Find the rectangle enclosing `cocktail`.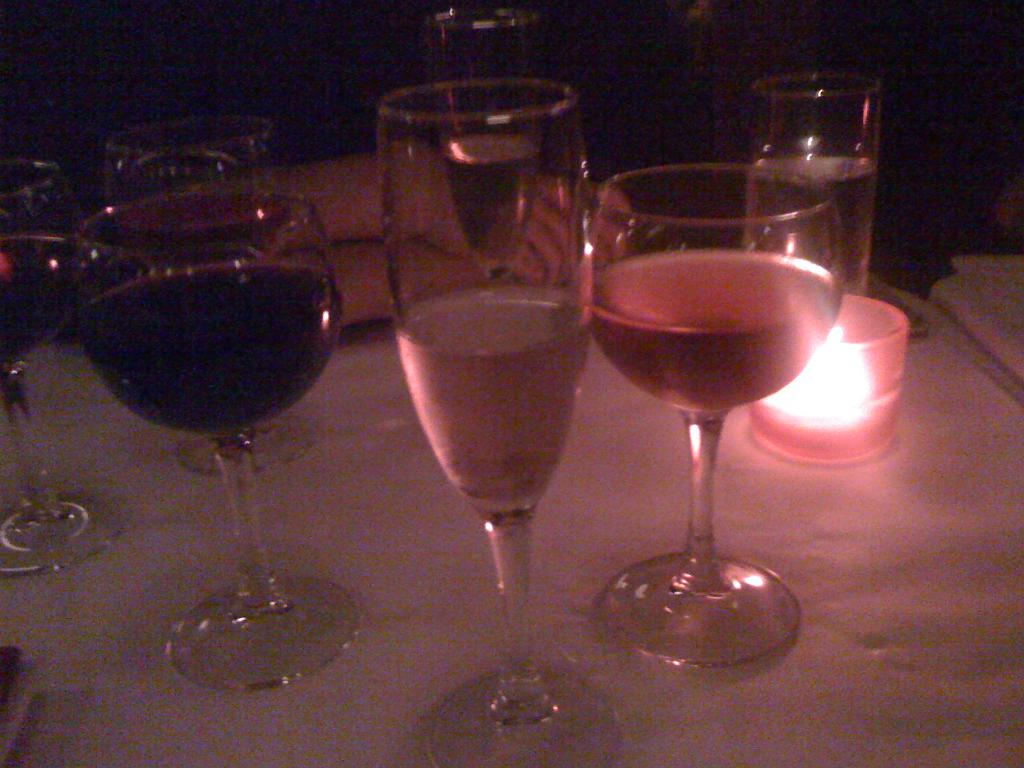
(0,161,133,574).
